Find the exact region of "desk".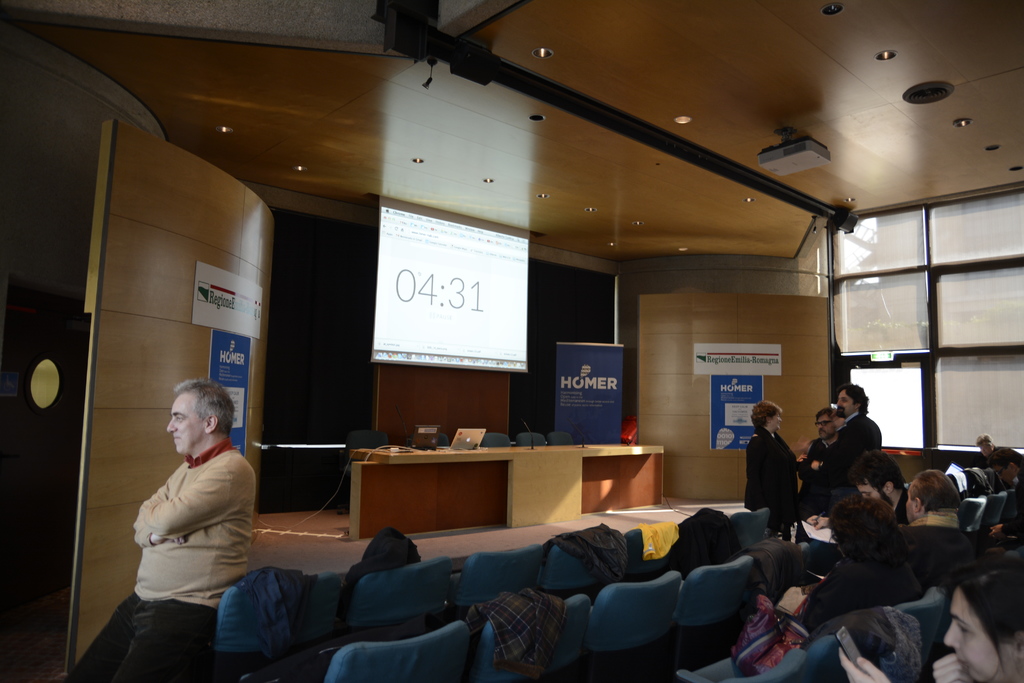
Exact region: detection(332, 440, 691, 555).
